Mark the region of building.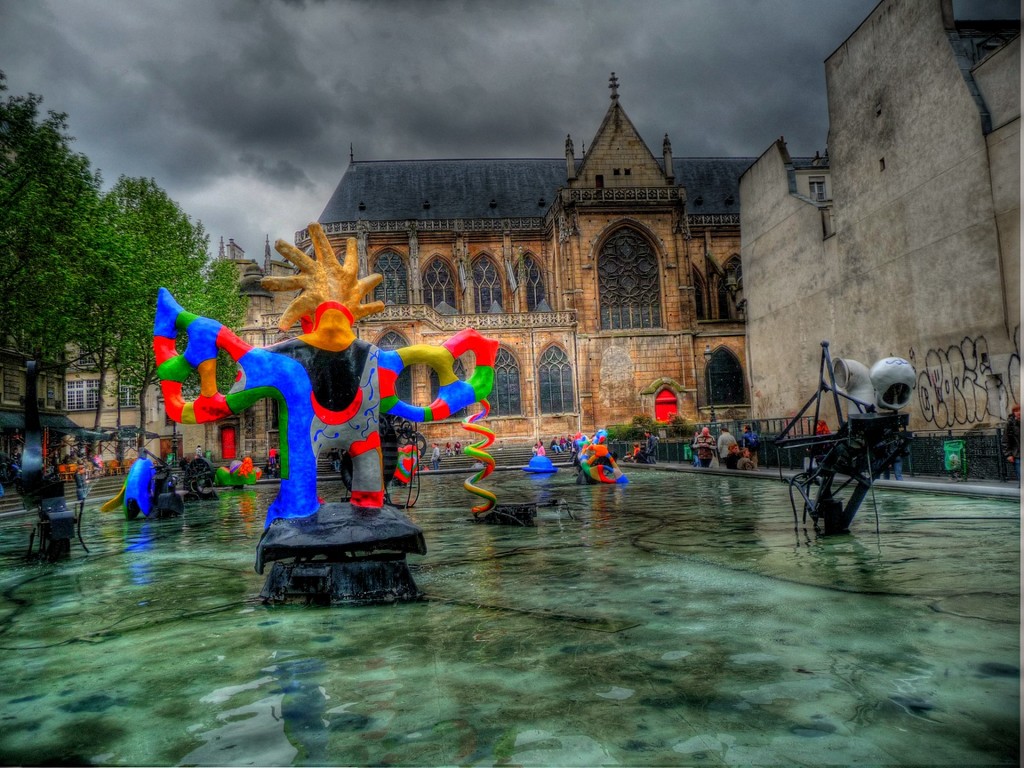
Region: (0, 65, 837, 477).
